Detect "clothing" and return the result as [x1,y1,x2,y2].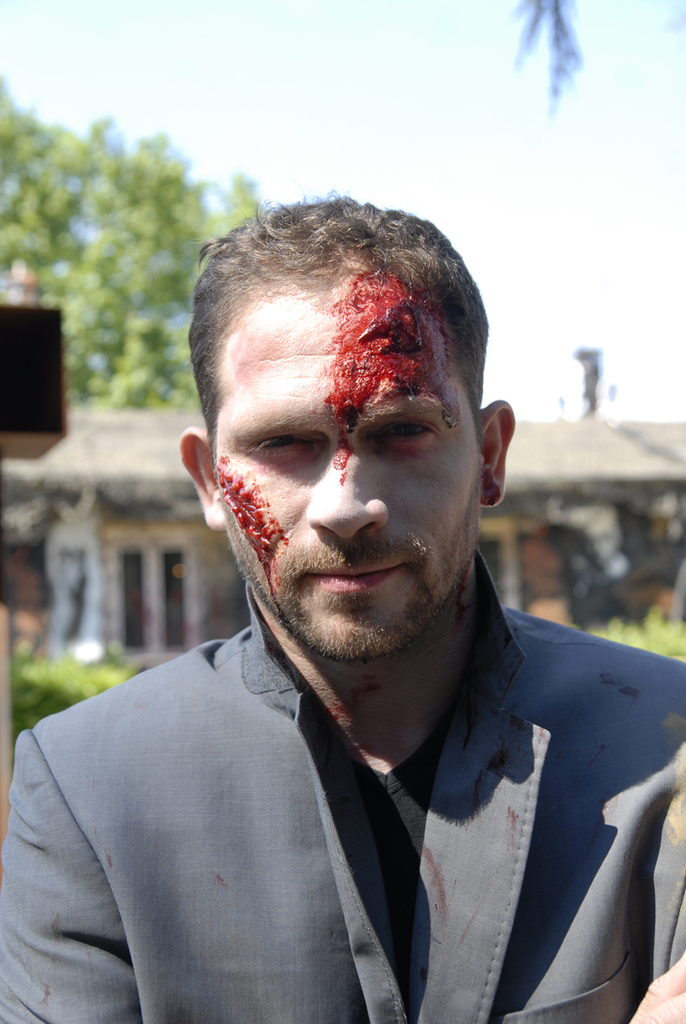
[15,589,670,1018].
